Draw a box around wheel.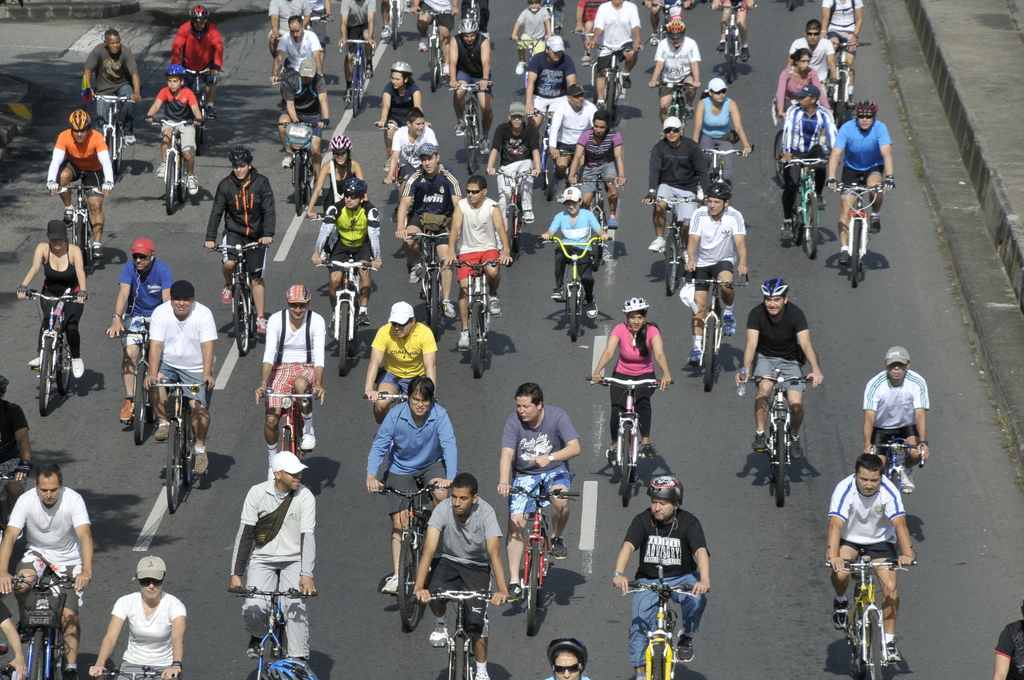
bbox(18, 626, 52, 679).
